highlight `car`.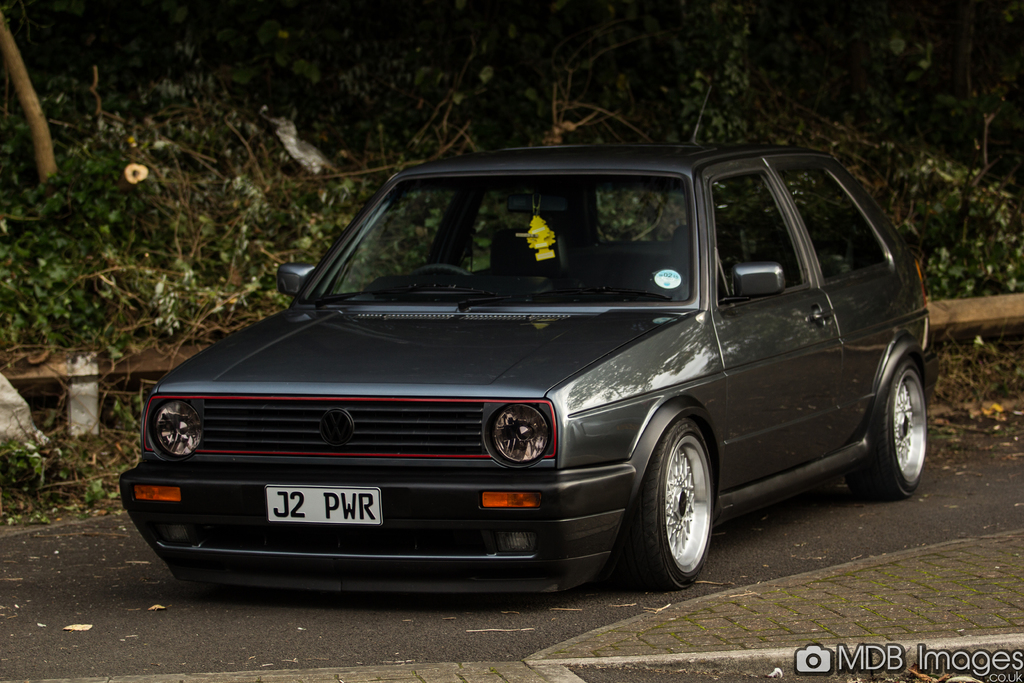
Highlighted region: box=[117, 145, 932, 614].
